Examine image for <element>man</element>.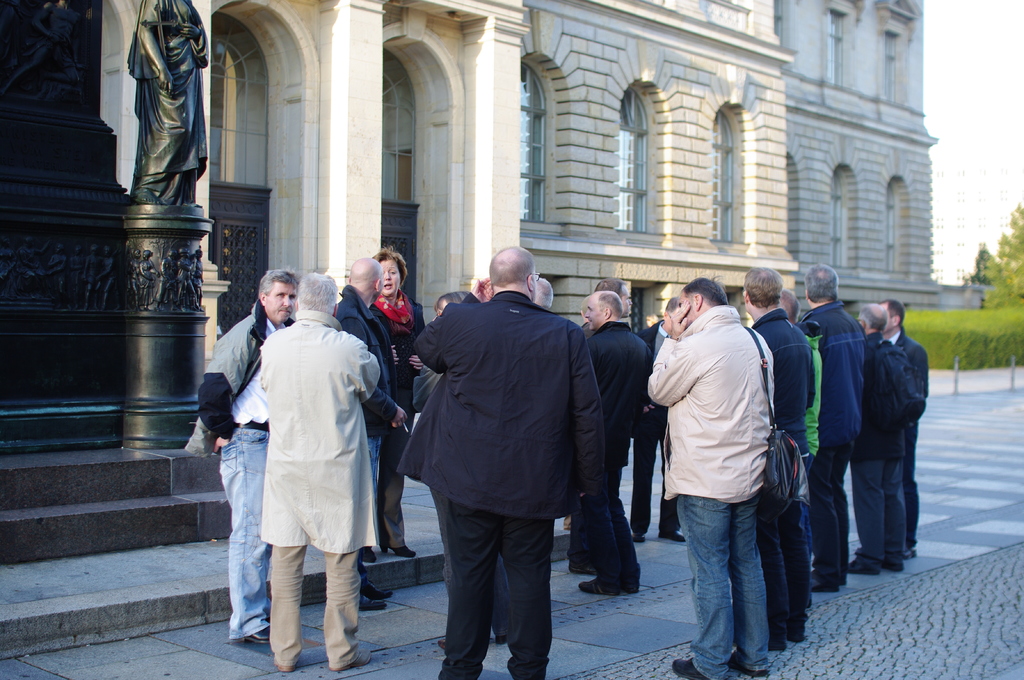
Examination result: x1=849 y1=301 x2=926 y2=580.
